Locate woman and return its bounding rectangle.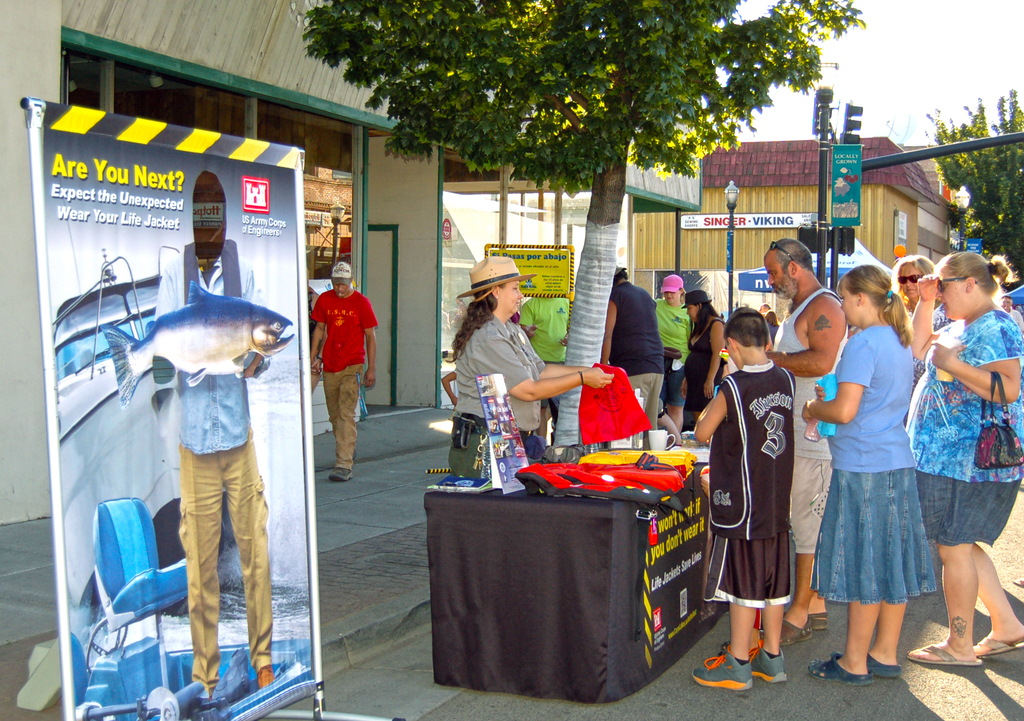
(left=816, top=261, right=945, bottom=688).
